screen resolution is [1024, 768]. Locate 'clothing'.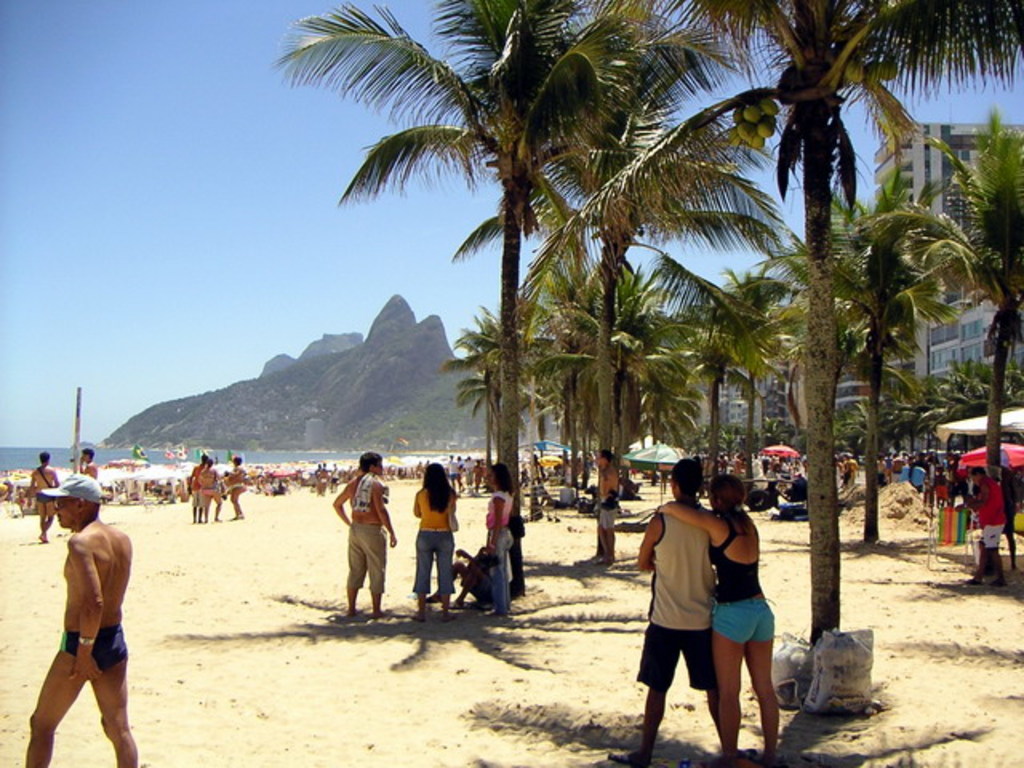
detection(61, 630, 126, 672).
